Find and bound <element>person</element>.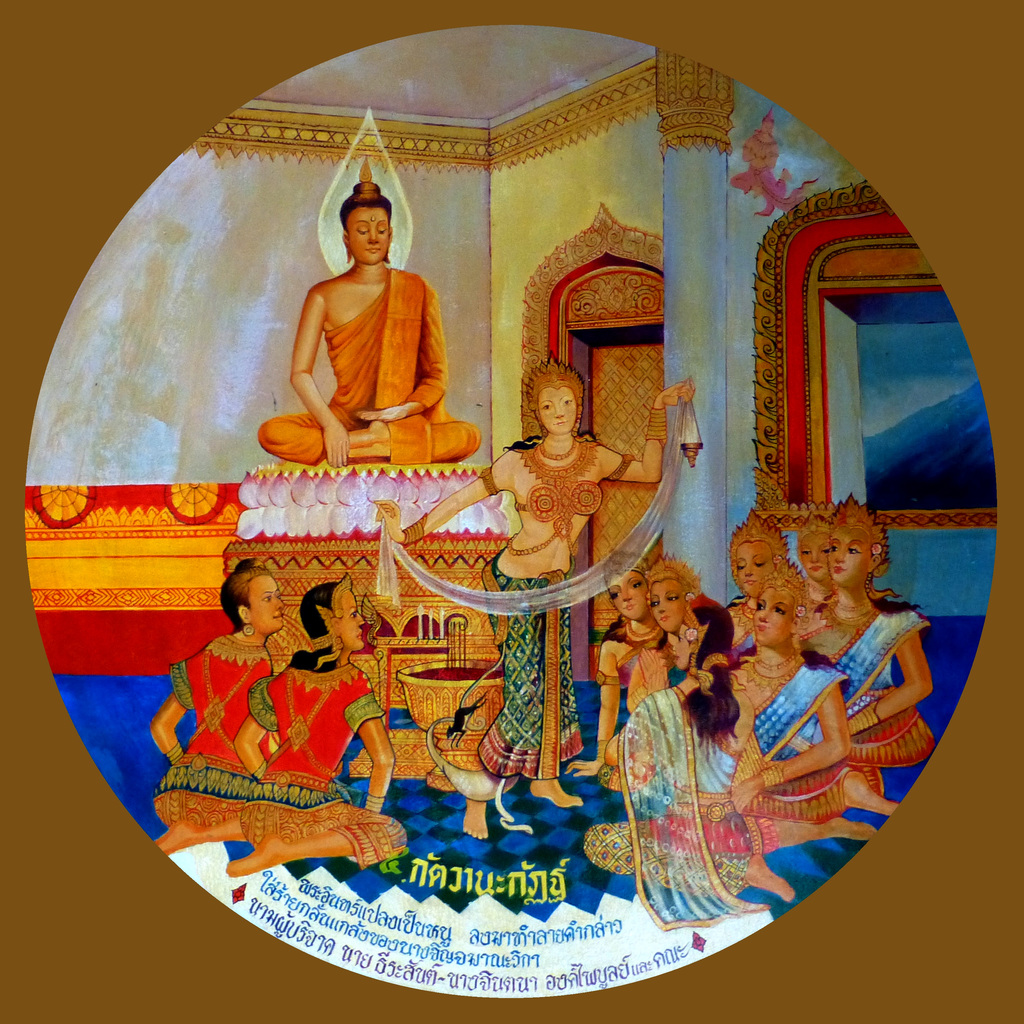
Bound: BBox(156, 556, 291, 830).
